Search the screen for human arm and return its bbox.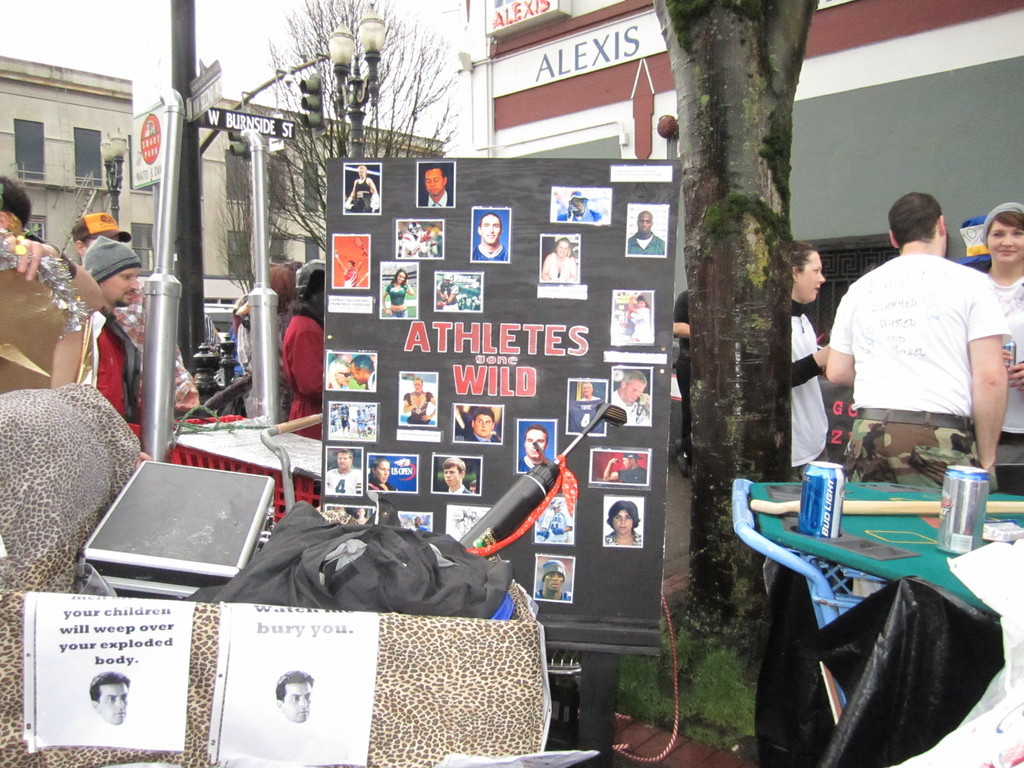
Found: <box>822,288,857,390</box>.
